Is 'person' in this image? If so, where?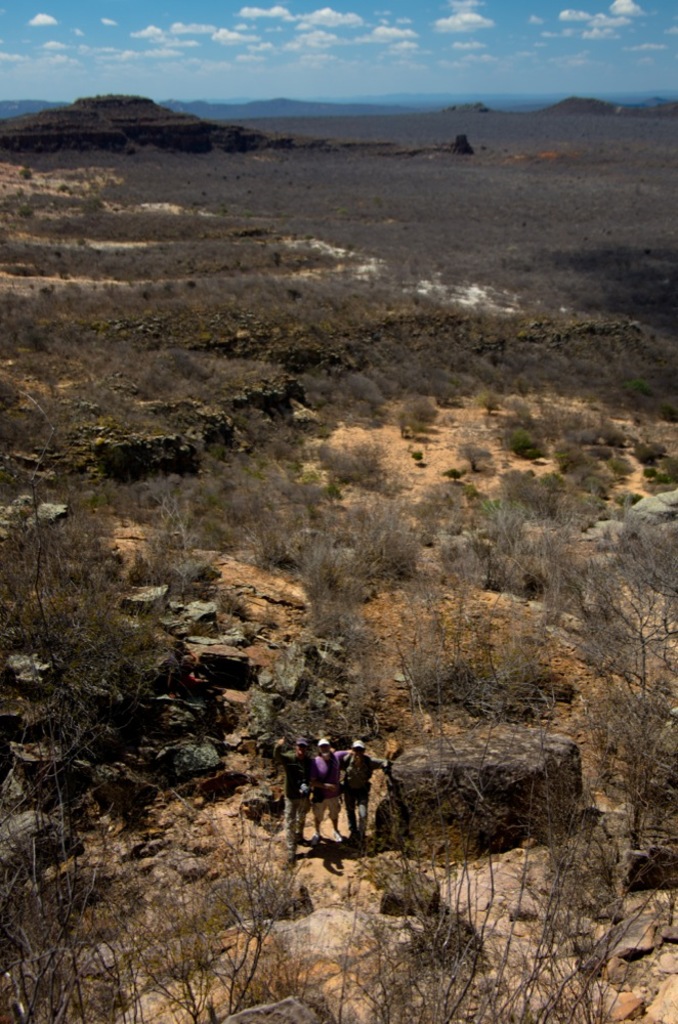
Yes, at 278, 733, 315, 866.
